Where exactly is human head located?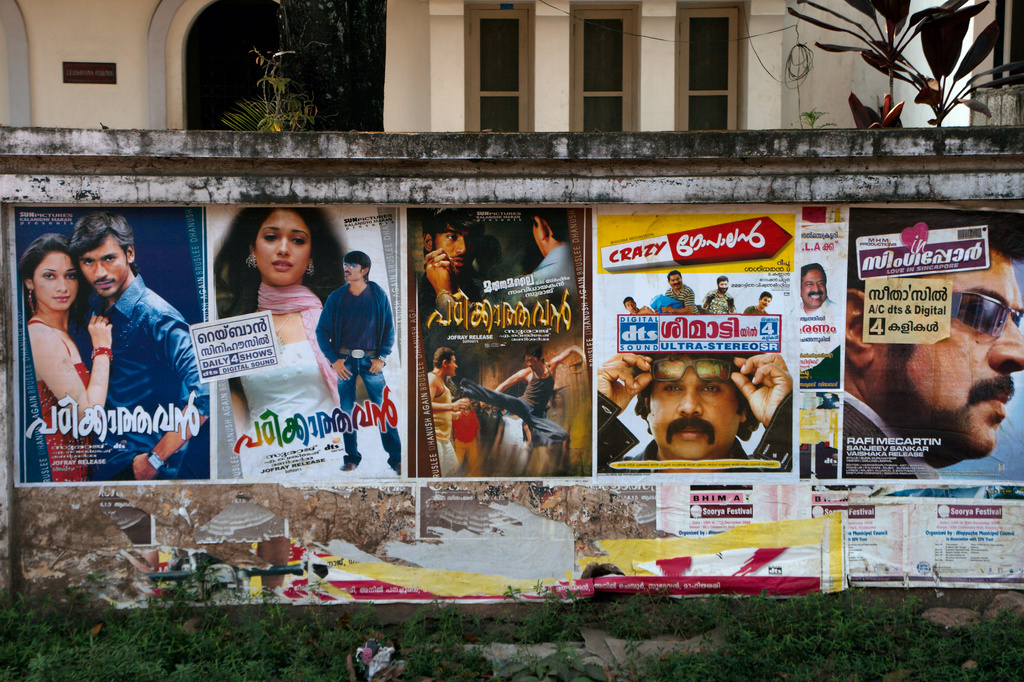
Its bounding box is bbox(522, 341, 543, 373).
